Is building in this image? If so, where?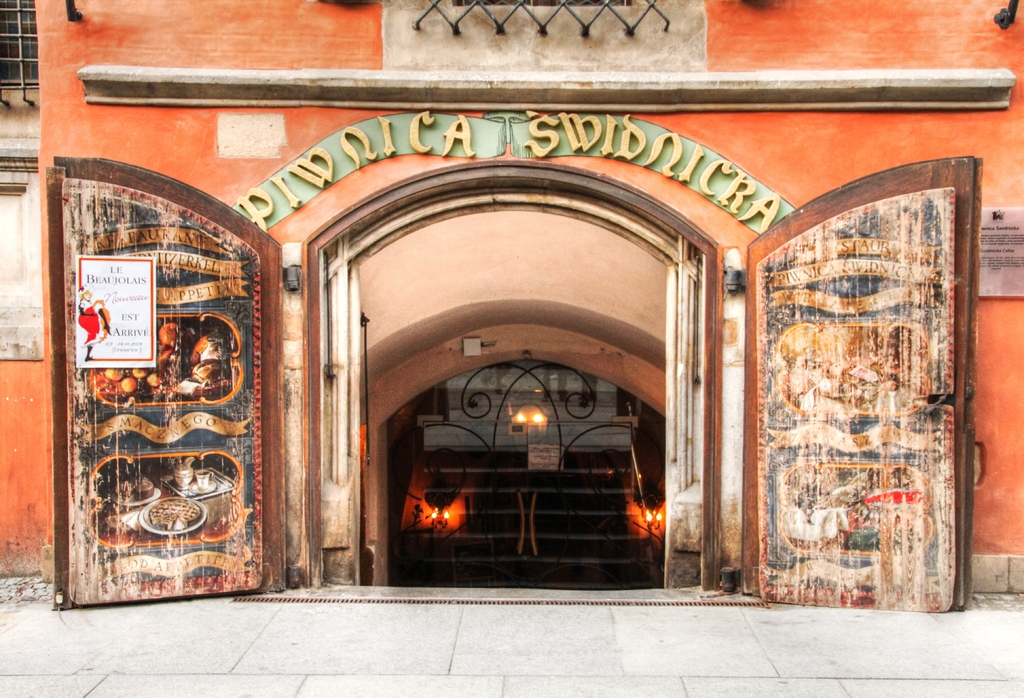
Yes, at box=[3, 0, 1023, 610].
